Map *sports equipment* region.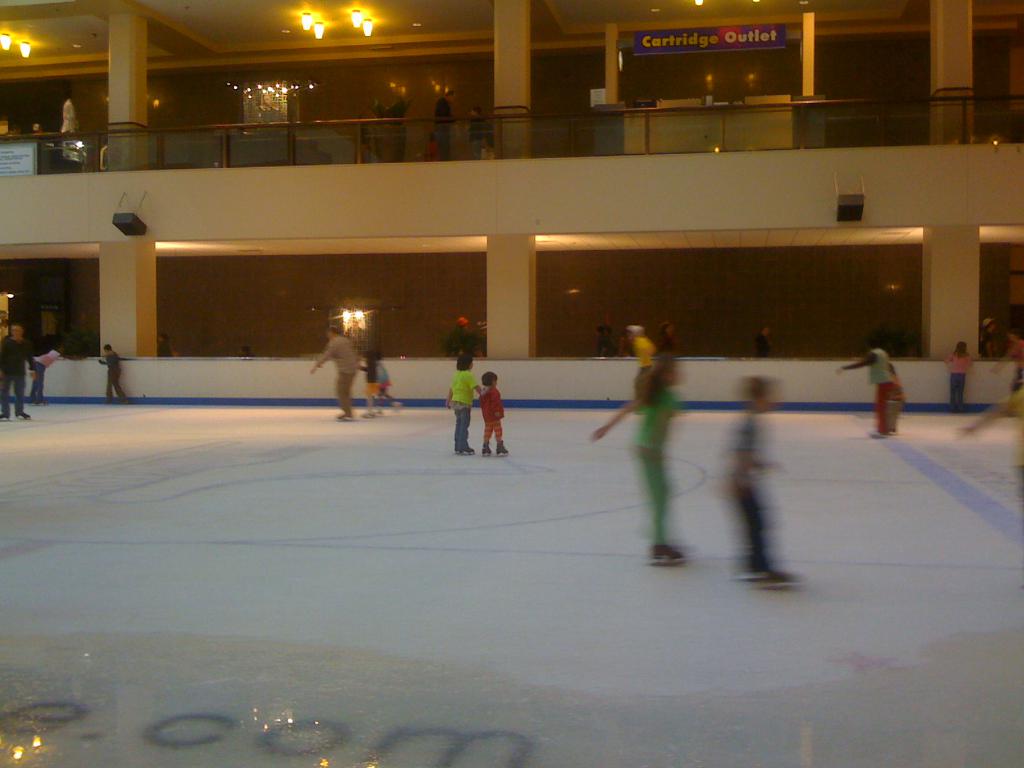
Mapped to bbox=(743, 568, 799, 591).
